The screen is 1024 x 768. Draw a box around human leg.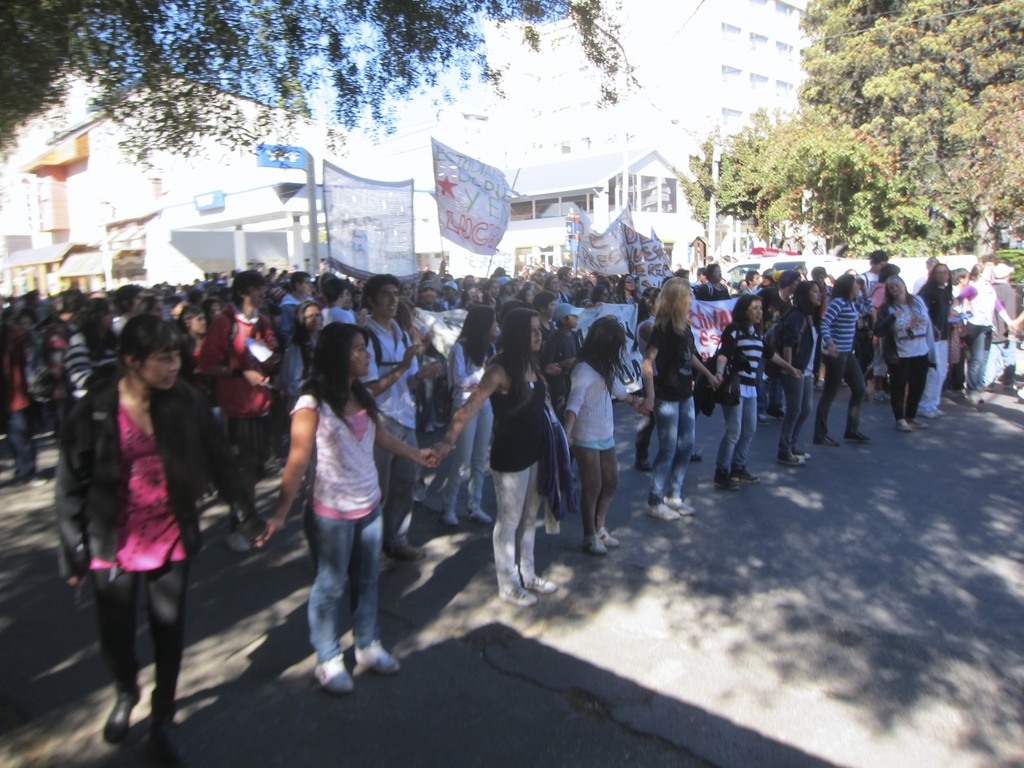
box(467, 401, 495, 525).
